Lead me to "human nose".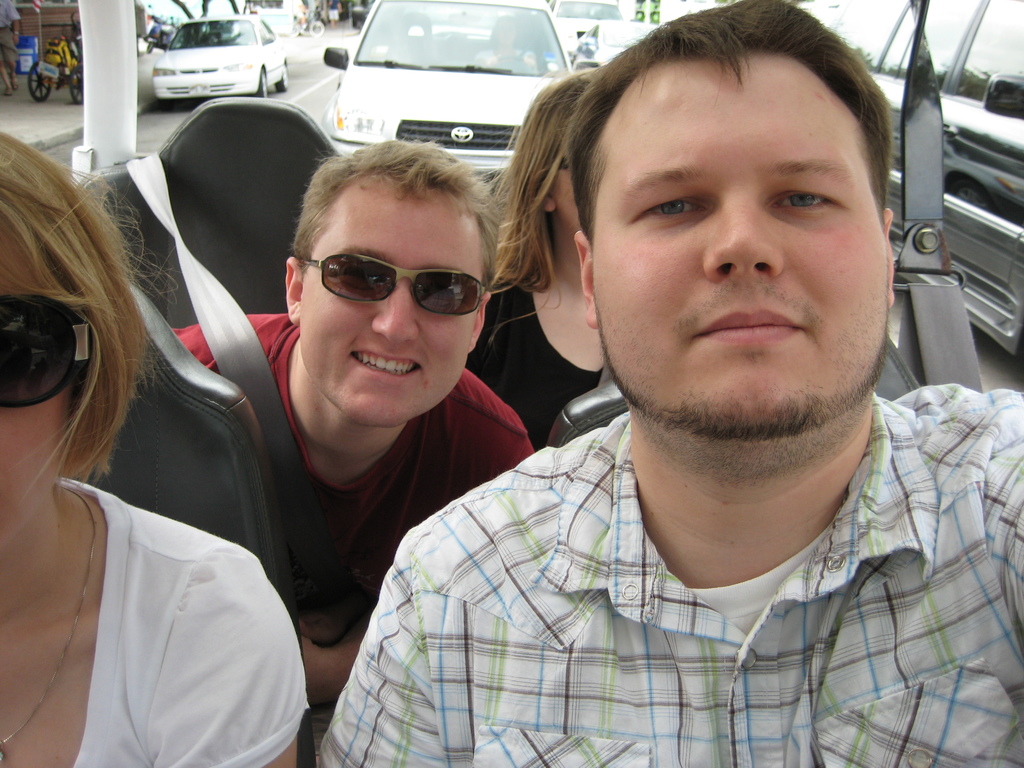
Lead to (703, 192, 787, 285).
